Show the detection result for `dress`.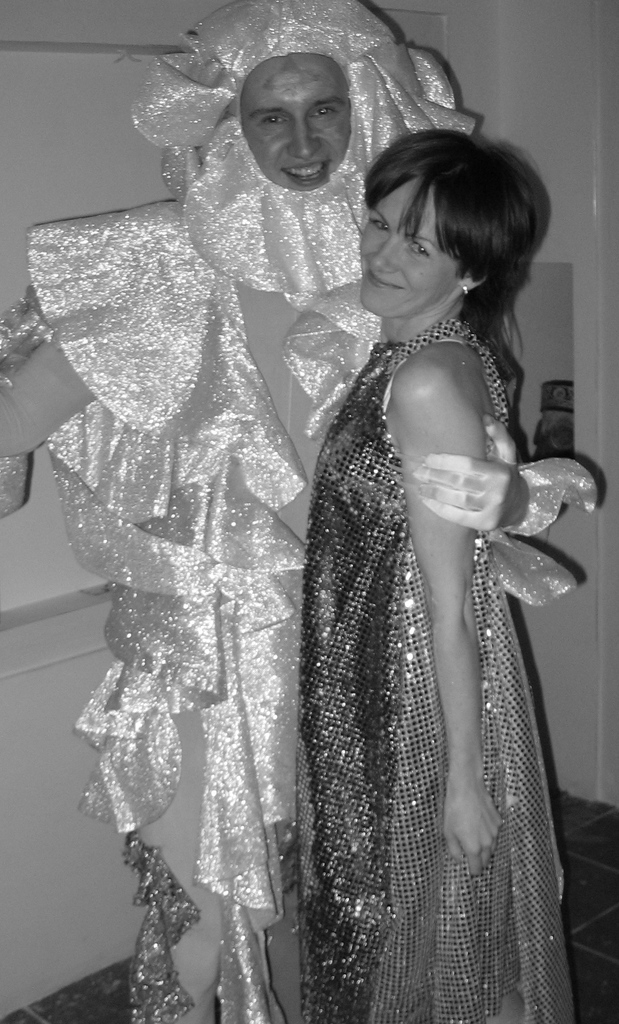
select_region(300, 323, 600, 1023).
